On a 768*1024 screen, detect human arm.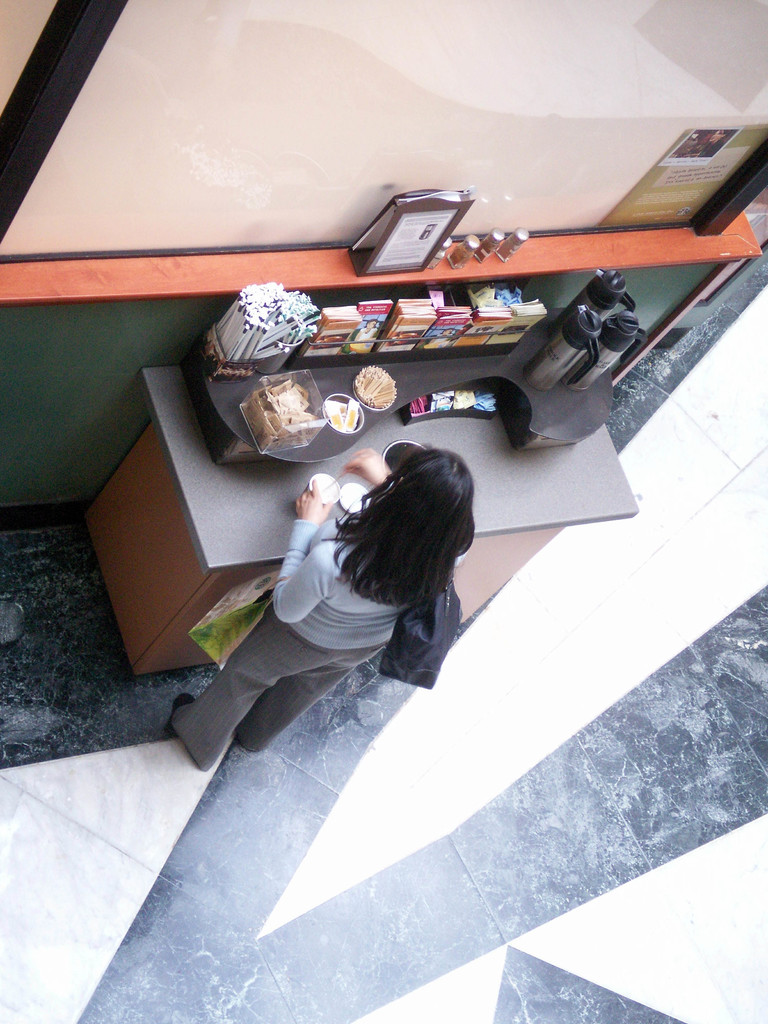
detection(344, 445, 396, 496).
